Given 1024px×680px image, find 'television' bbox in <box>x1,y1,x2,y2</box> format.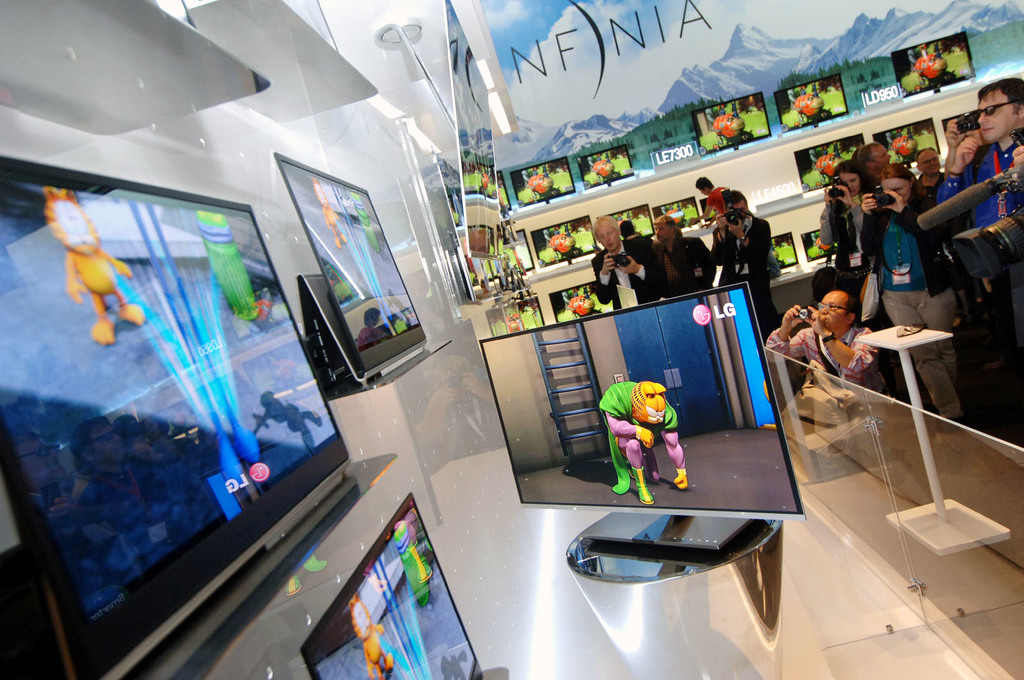
<box>486,294,548,338</box>.
